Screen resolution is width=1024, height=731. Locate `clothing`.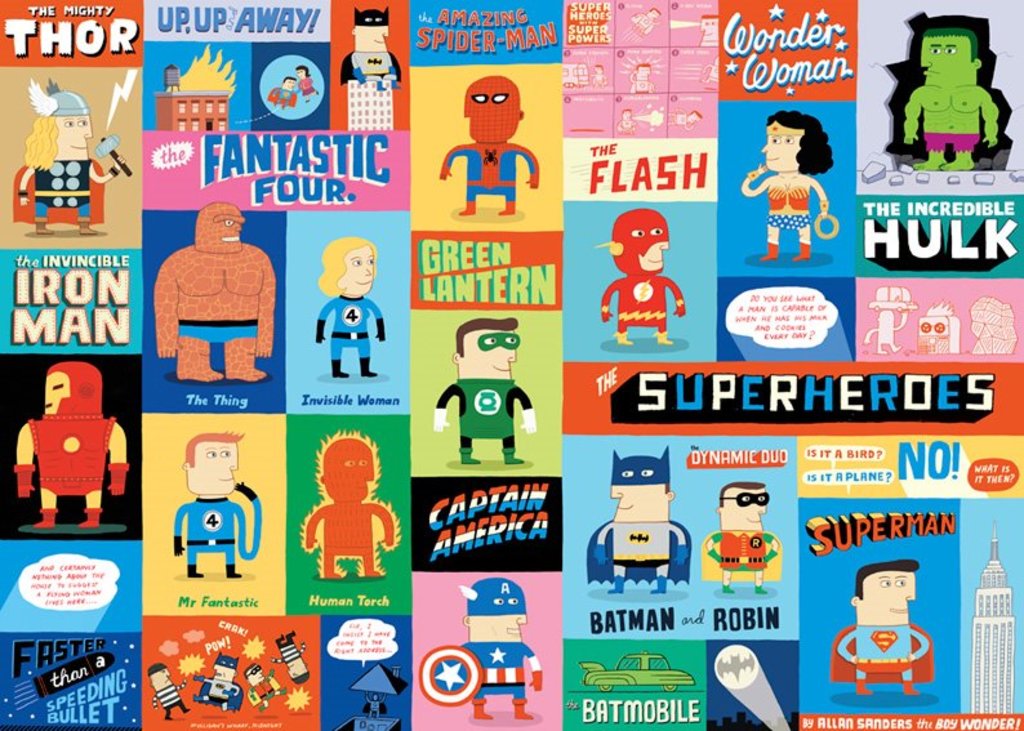
[left=711, top=531, right=779, bottom=574].
